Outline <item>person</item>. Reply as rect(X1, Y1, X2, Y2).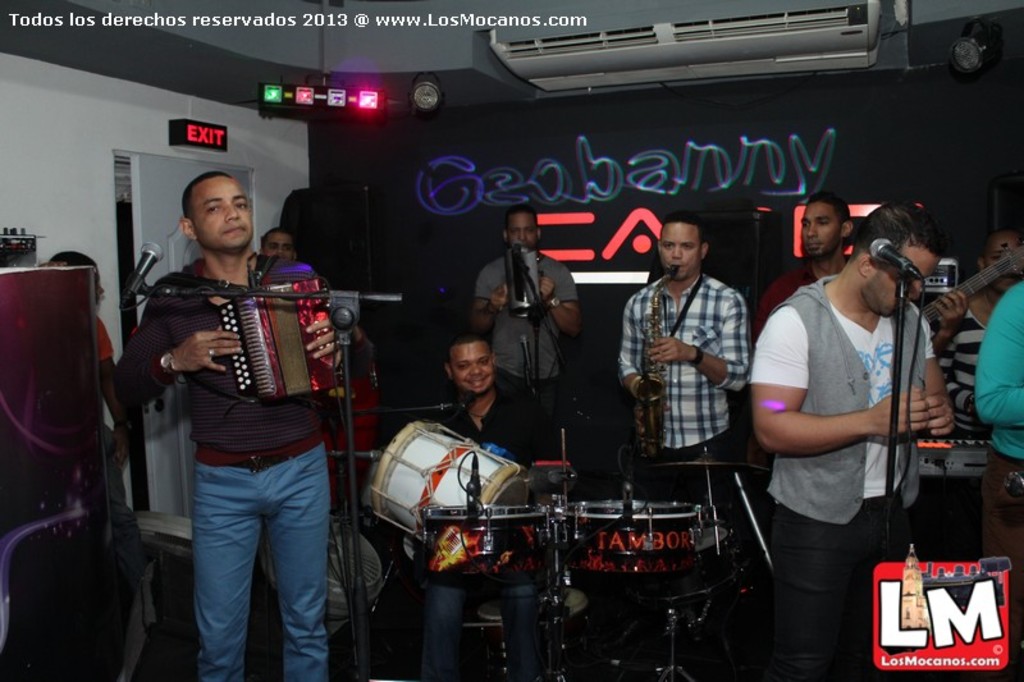
rect(468, 205, 584, 467).
